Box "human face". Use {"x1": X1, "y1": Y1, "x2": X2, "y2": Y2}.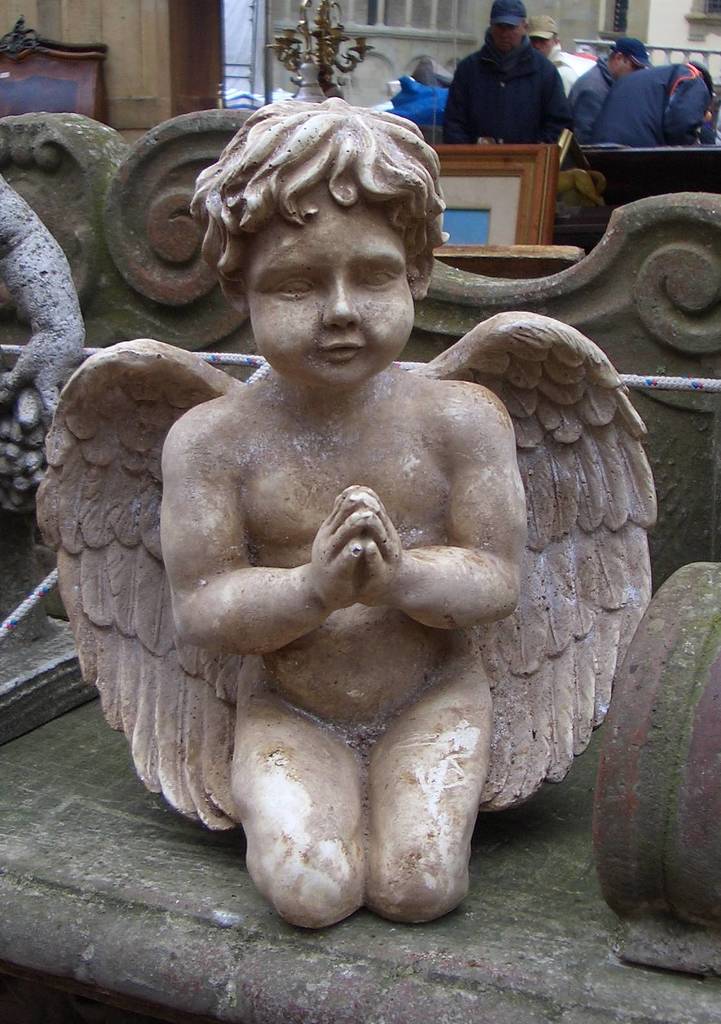
{"x1": 491, "y1": 23, "x2": 528, "y2": 51}.
